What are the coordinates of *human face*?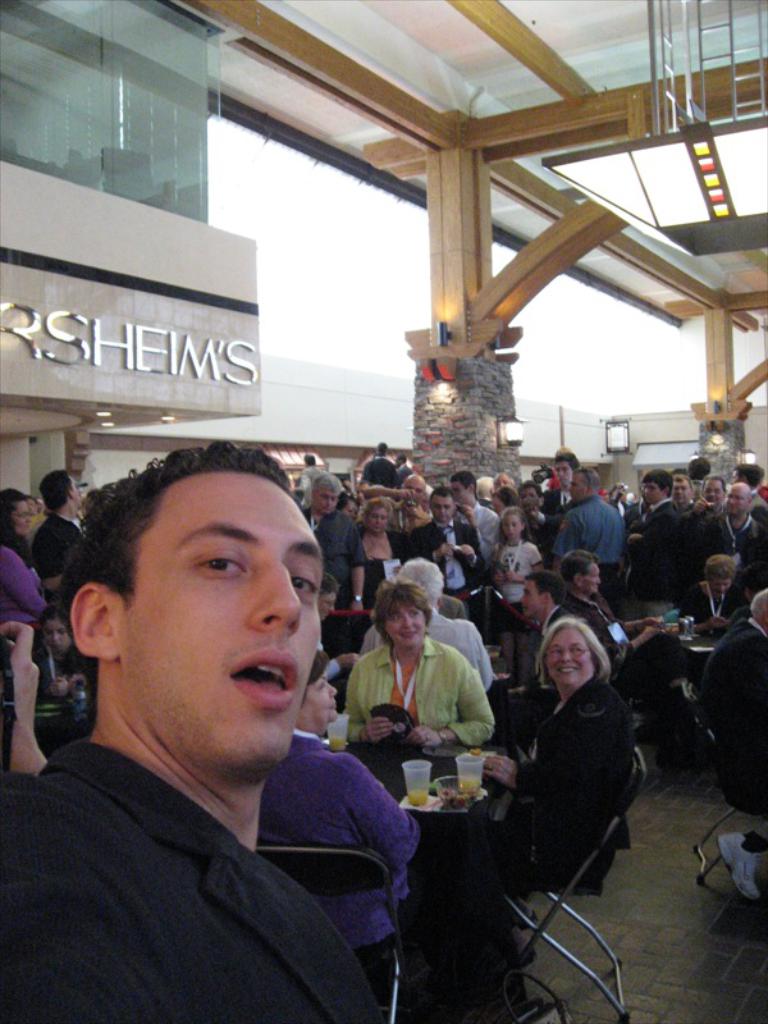
544:628:591:684.
